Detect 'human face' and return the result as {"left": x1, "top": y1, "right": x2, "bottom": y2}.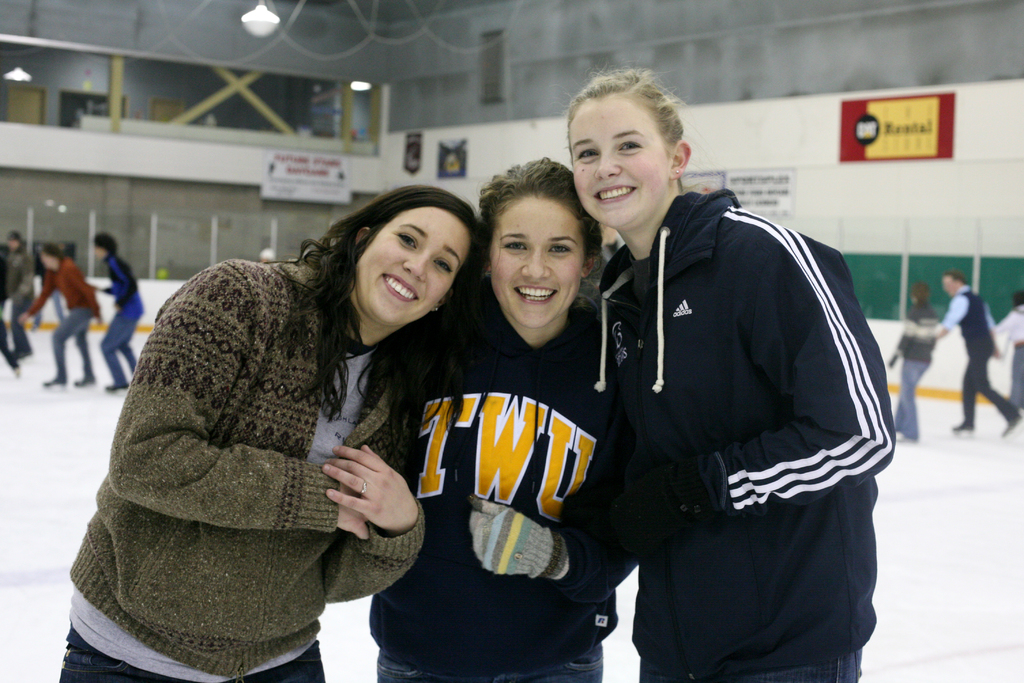
{"left": 569, "top": 94, "right": 665, "bottom": 226}.
